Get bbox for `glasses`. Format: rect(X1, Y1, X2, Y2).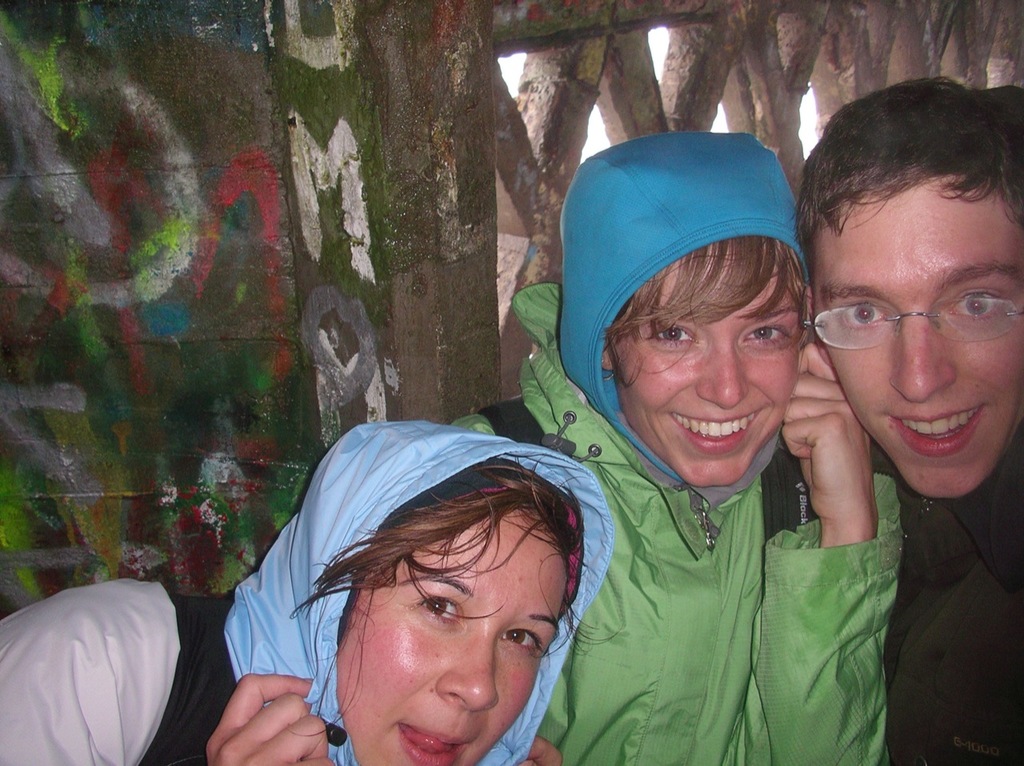
rect(806, 290, 1000, 355).
